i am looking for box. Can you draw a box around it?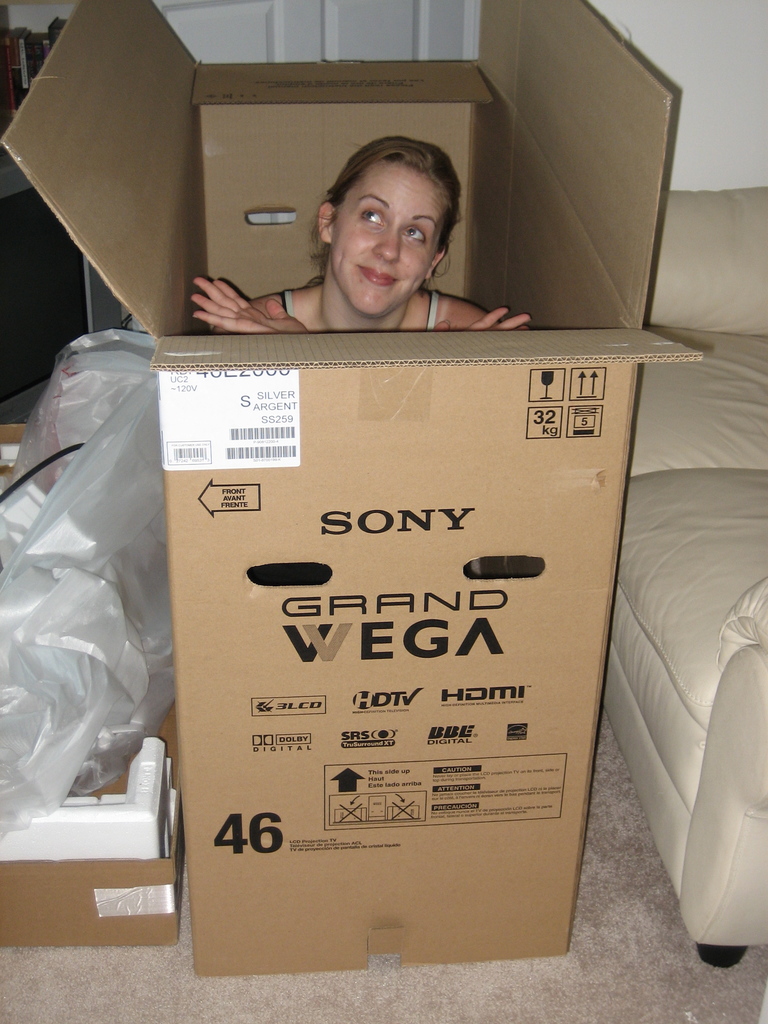
Sure, the bounding box is rect(0, 0, 703, 981).
